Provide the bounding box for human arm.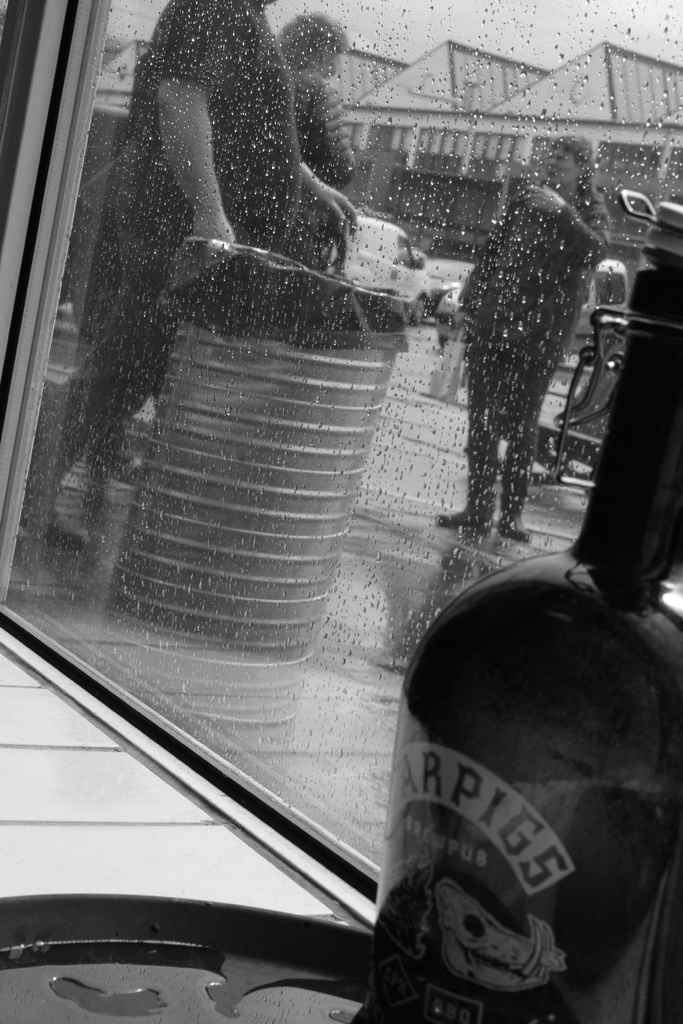
(299, 163, 361, 239).
